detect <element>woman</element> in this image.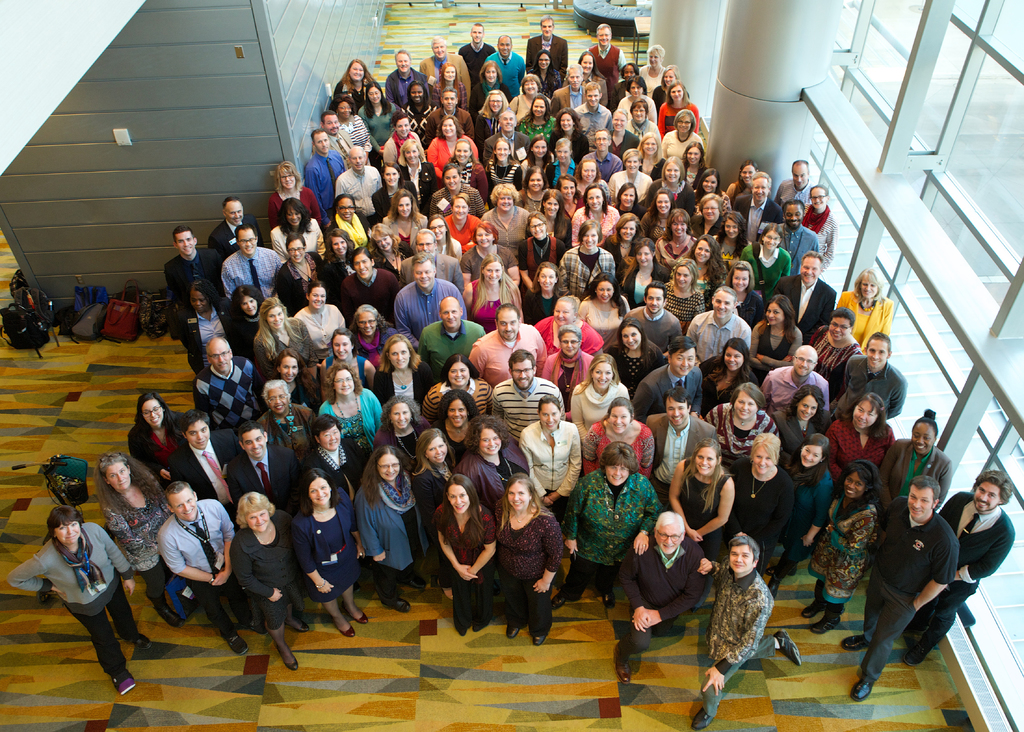
Detection: {"left": 433, "top": 59, "right": 469, "bottom": 111}.
